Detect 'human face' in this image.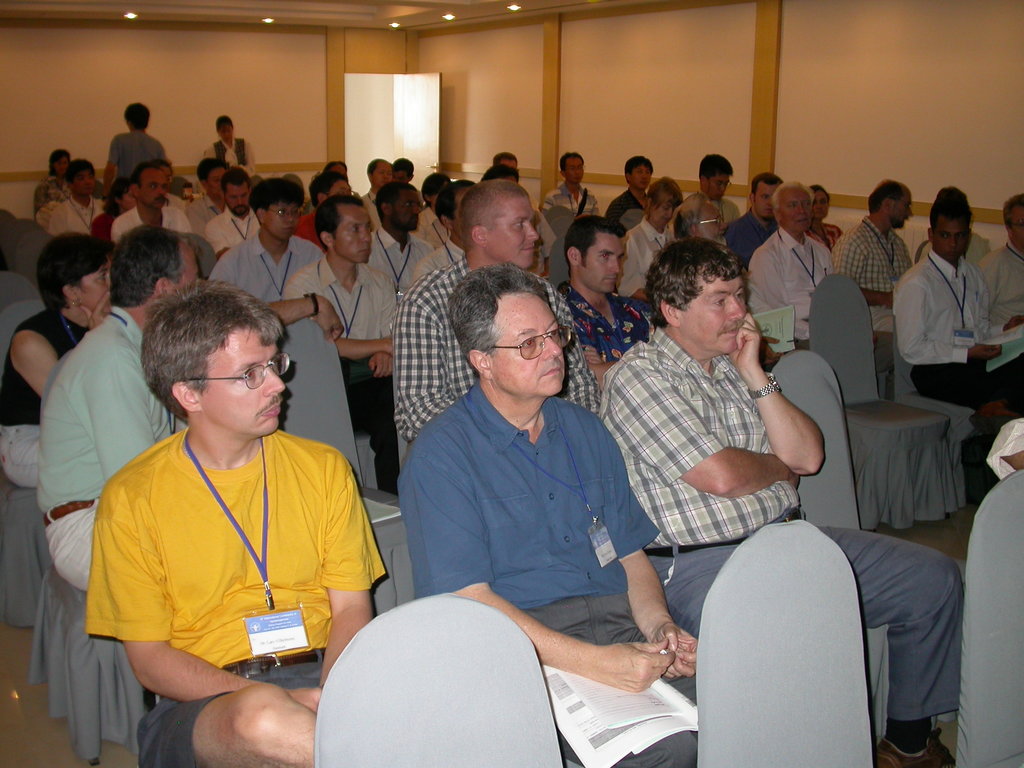
Detection: 75/169/93/195.
